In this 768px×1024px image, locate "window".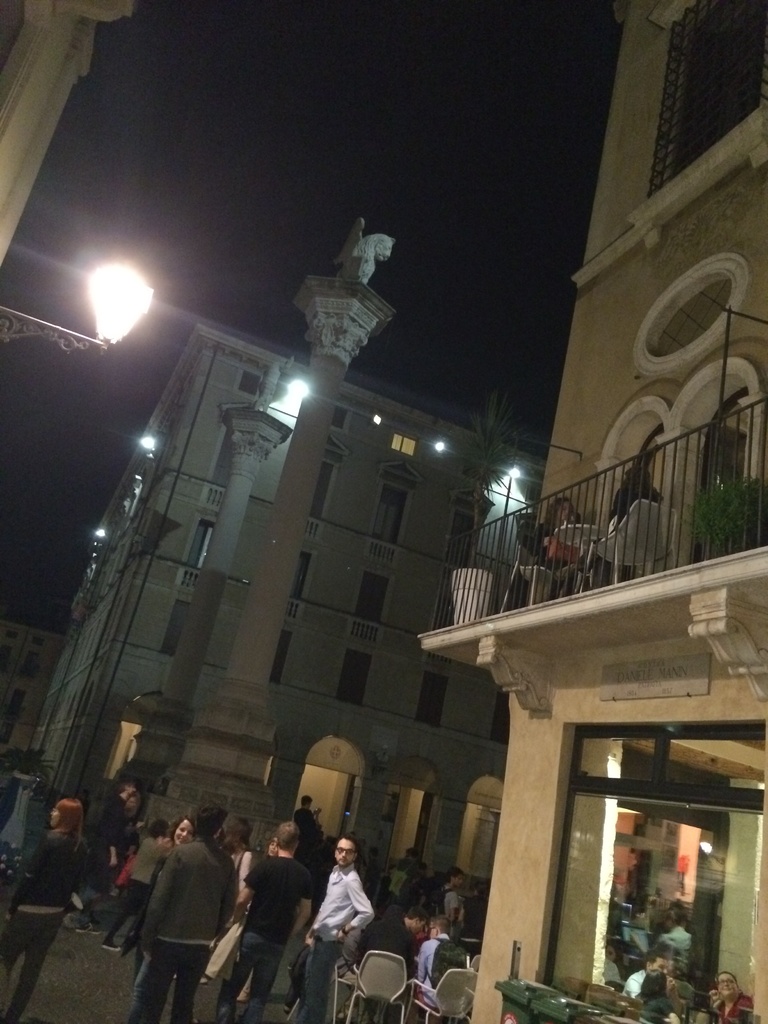
Bounding box: 417:667:452:725.
